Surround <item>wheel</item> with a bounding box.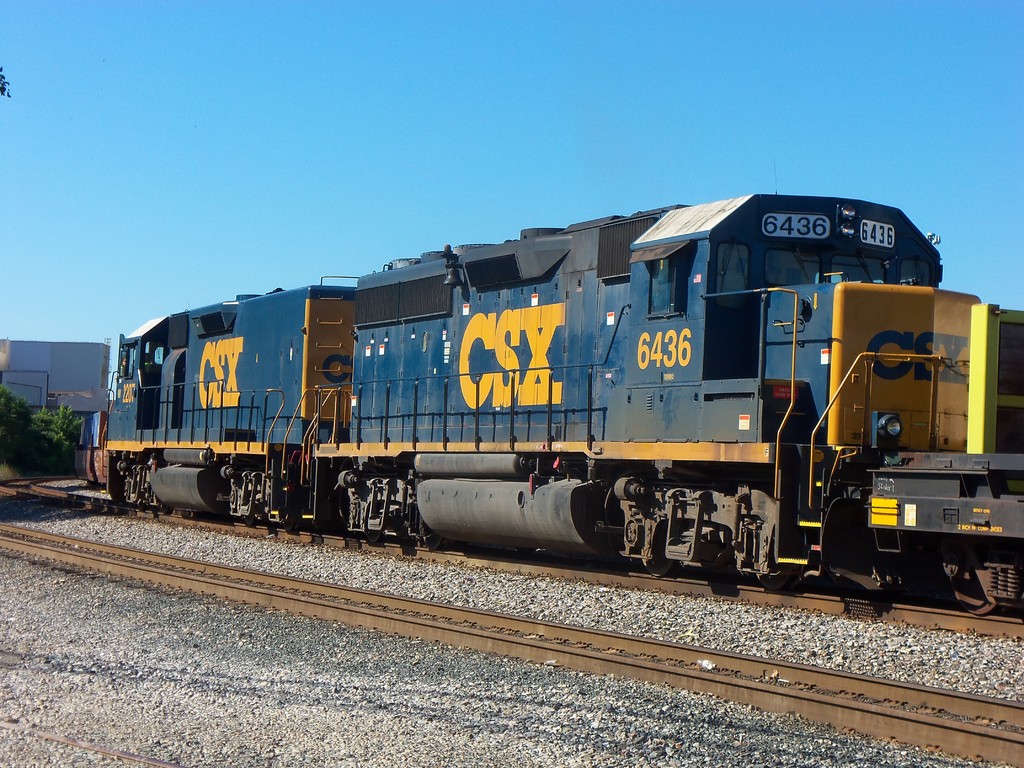
(756,568,795,589).
